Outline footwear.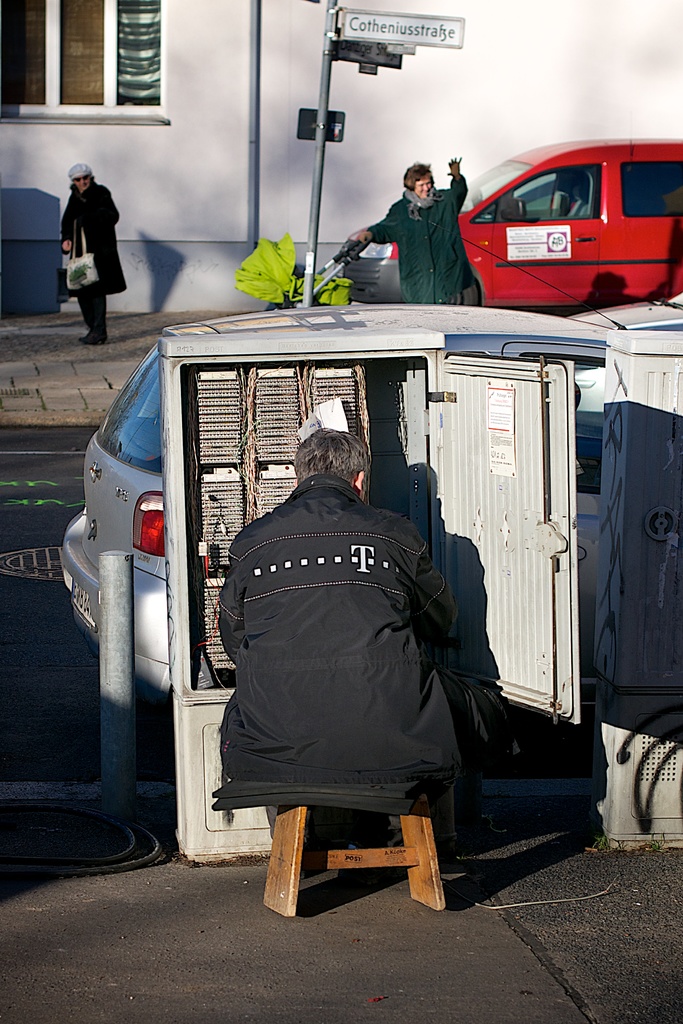
Outline: region(80, 325, 110, 349).
